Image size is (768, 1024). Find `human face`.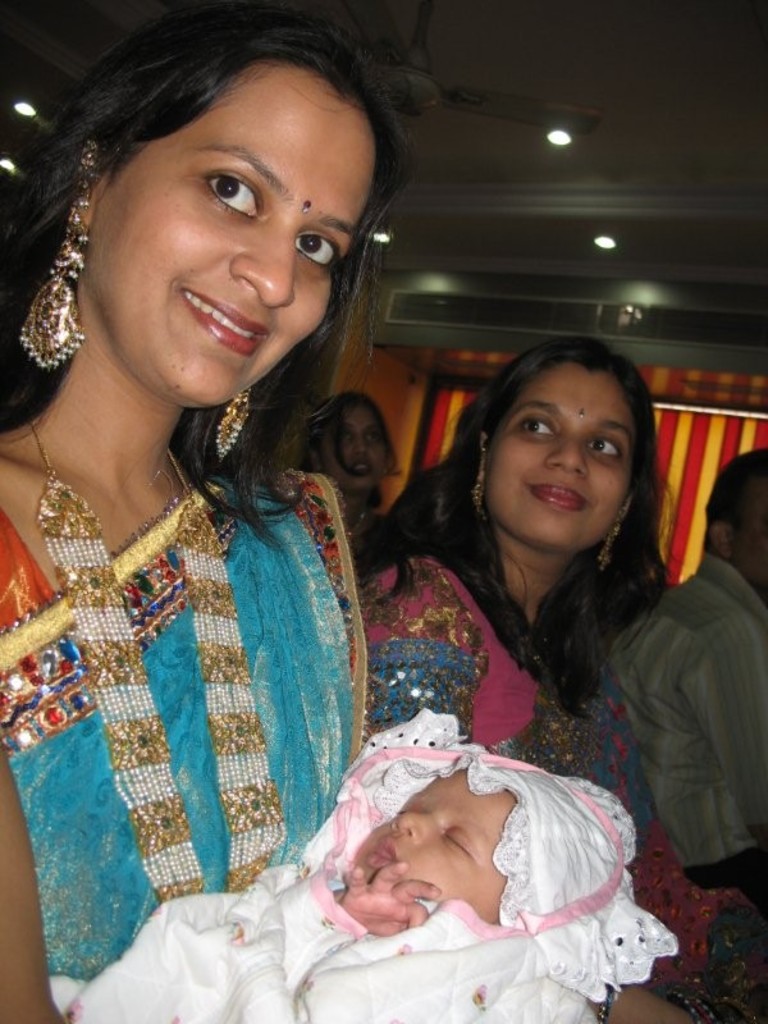
[x1=741, y1=467, x2=767, y2=590].
